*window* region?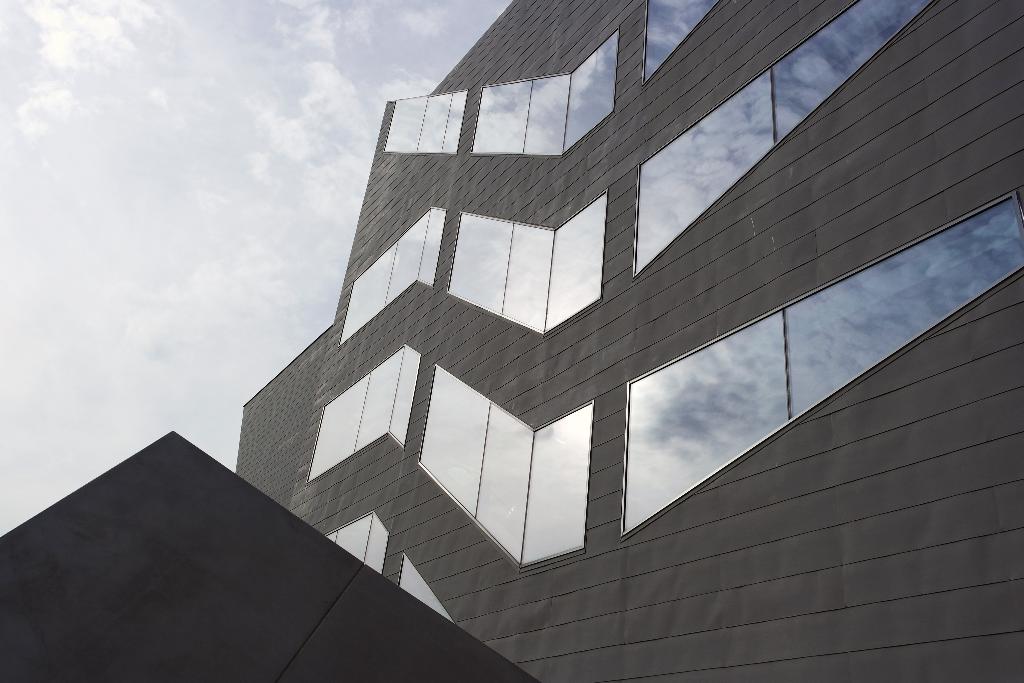
x1=394 y1=553 x2=453 y2=621
